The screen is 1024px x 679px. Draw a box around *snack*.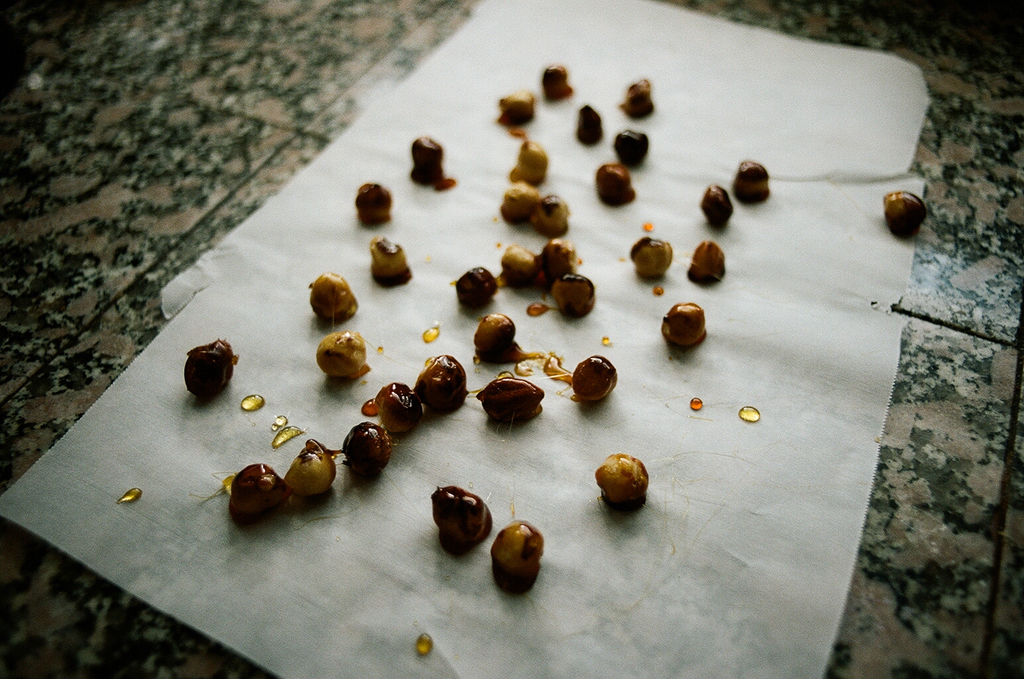
bbox=(313, 330, 369, 377).
